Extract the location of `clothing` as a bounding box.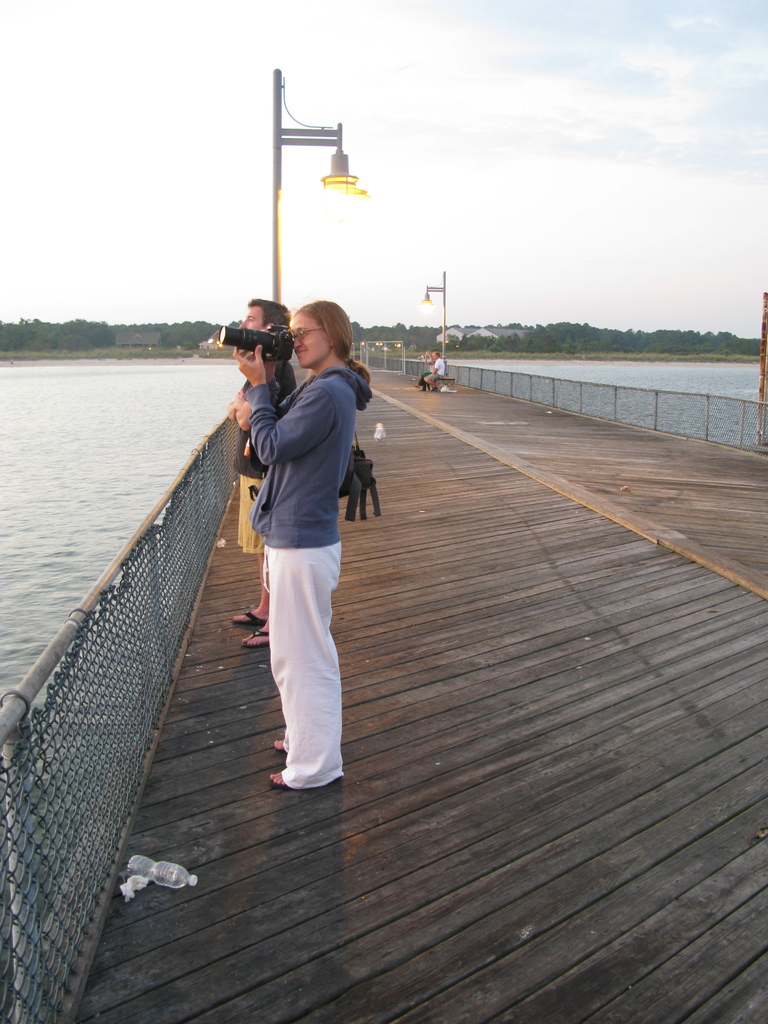
bbox=[231, 351, 296, 548].
